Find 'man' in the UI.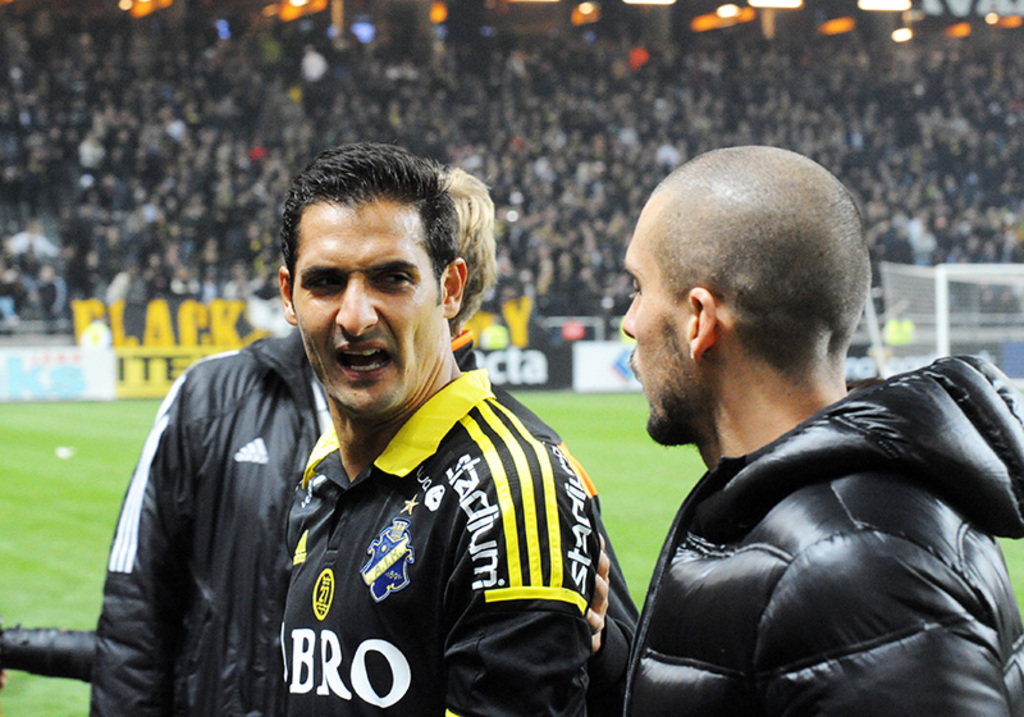
UI element at crop(255, 149, 620, 716).
